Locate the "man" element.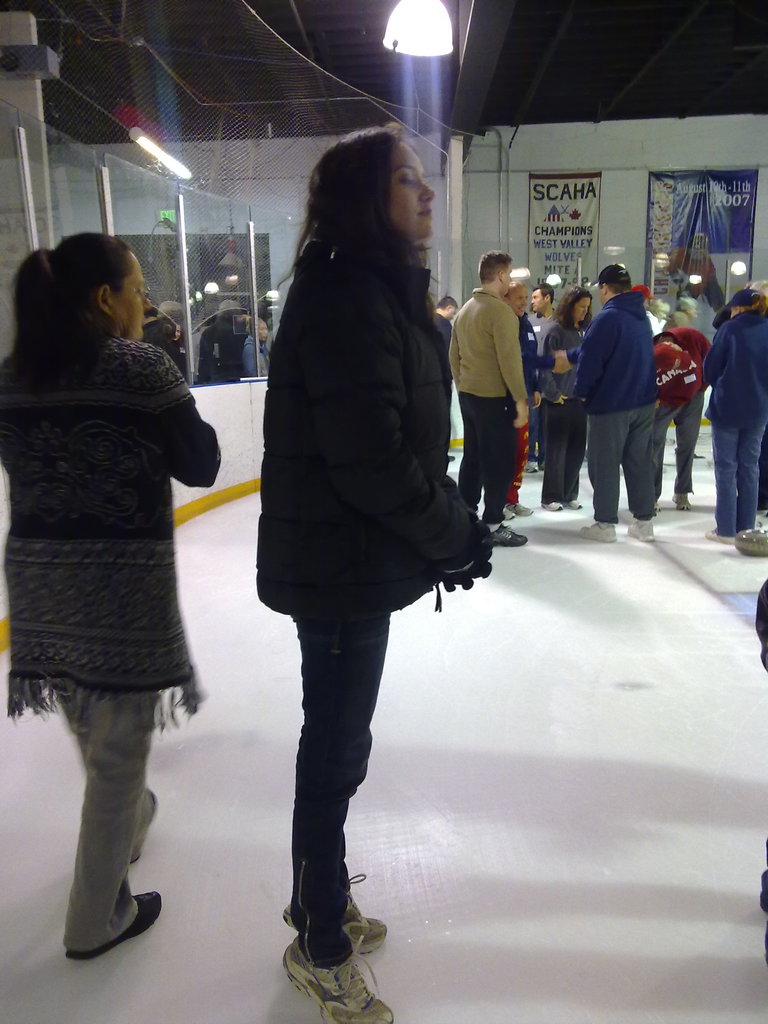
Element bbox: 134:303:172:356.
